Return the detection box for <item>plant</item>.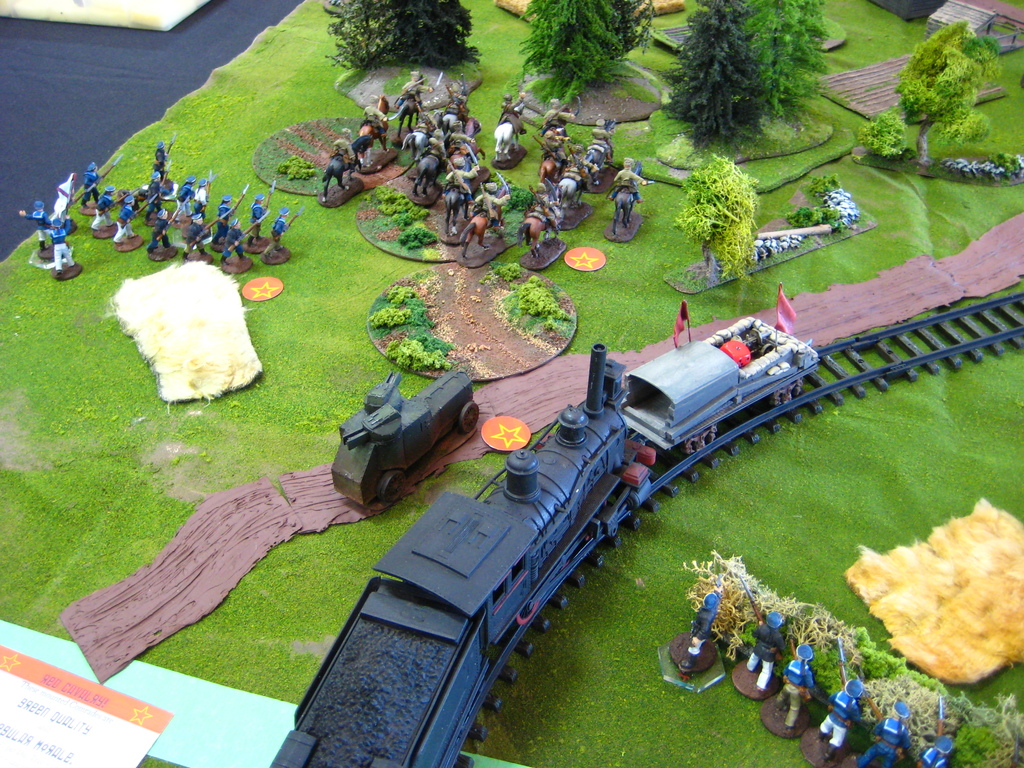
826, 187, 856, 234.
